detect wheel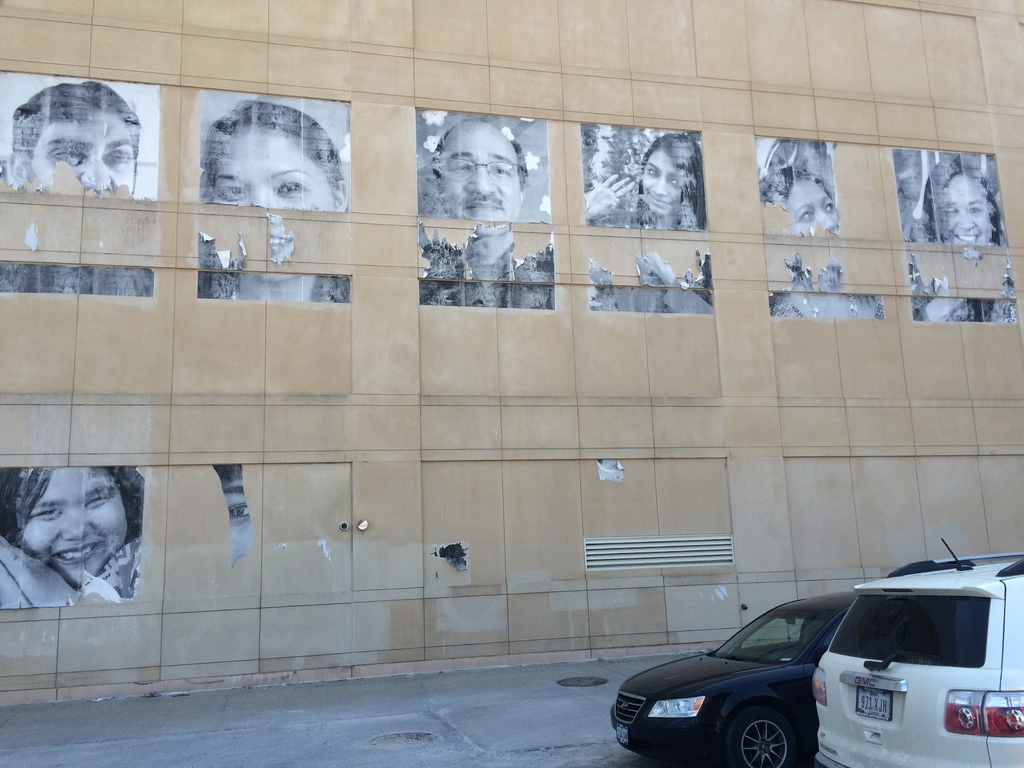
{"left": 723, "top": 700, "right": 807, "bottom": 767}
